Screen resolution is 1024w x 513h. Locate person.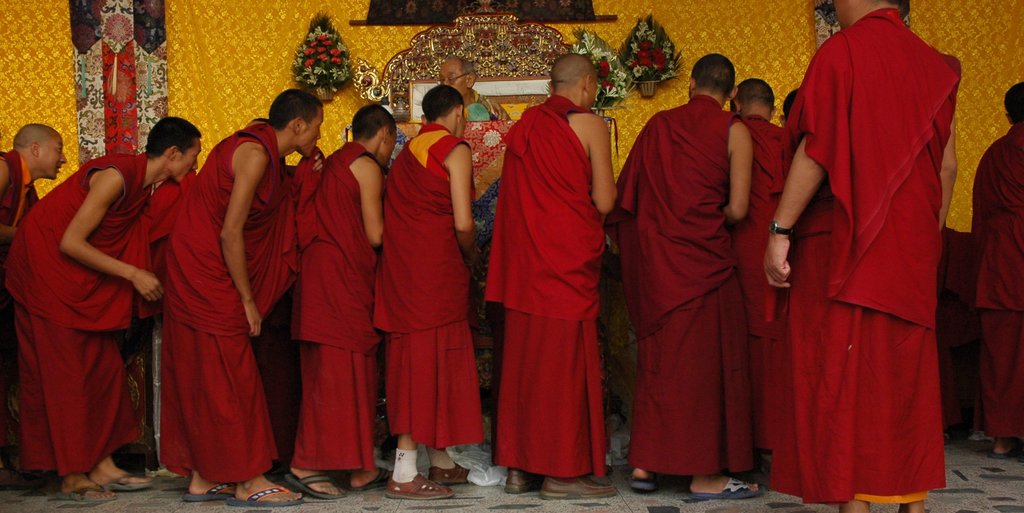
rect(963, 83, 1023, 453).
